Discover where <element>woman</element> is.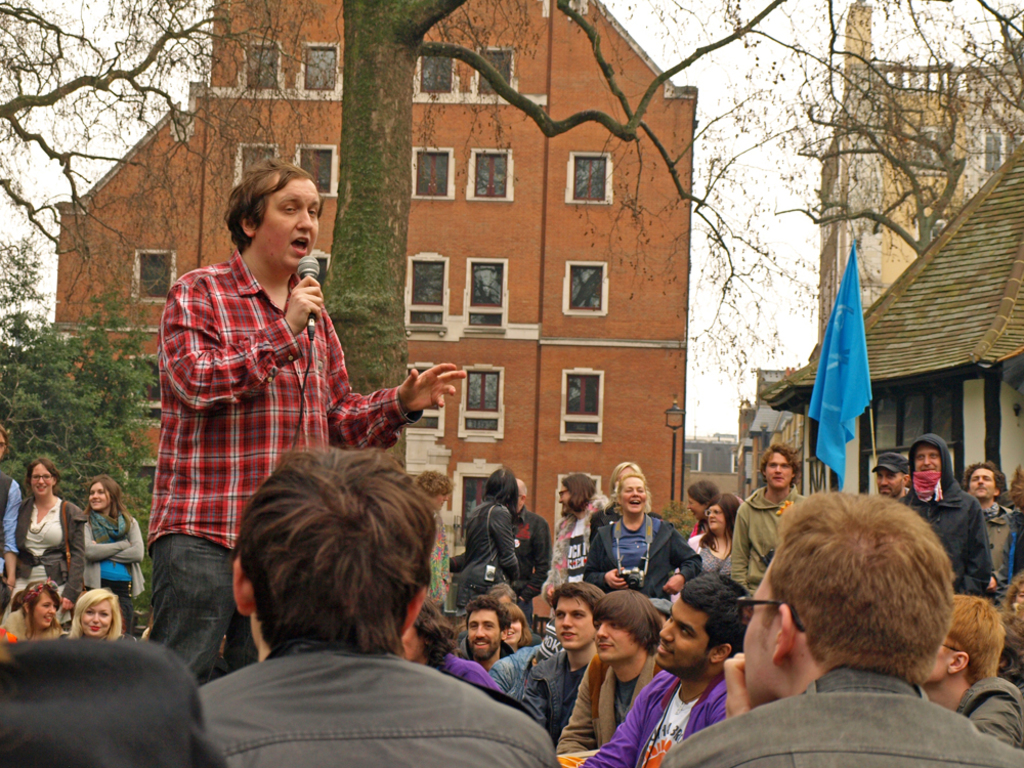
Discovered at x1=67 y1=588 x2=128 y2=642.
